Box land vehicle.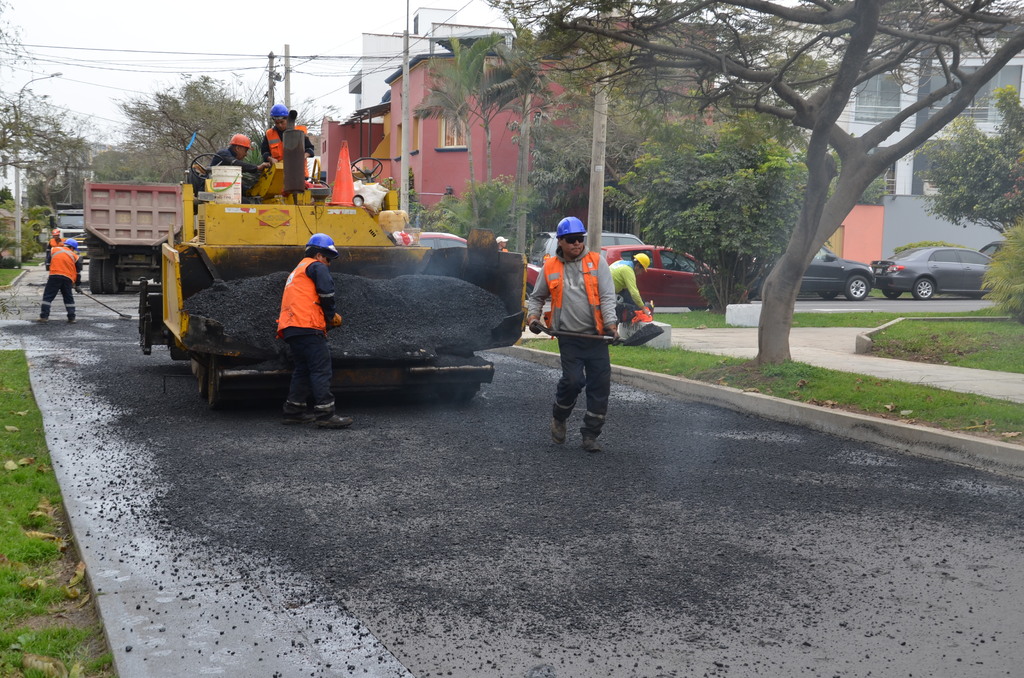
(414,231,541,299).
